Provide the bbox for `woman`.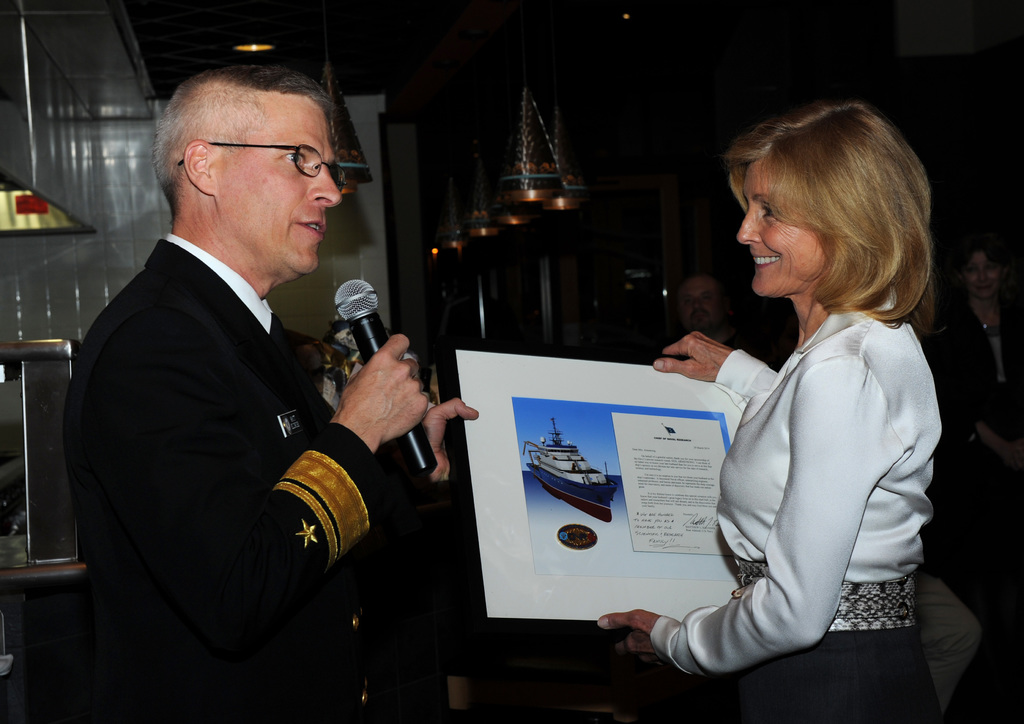
{"left": 593, "top": 95, "right": 976, "bottom": 723}.
